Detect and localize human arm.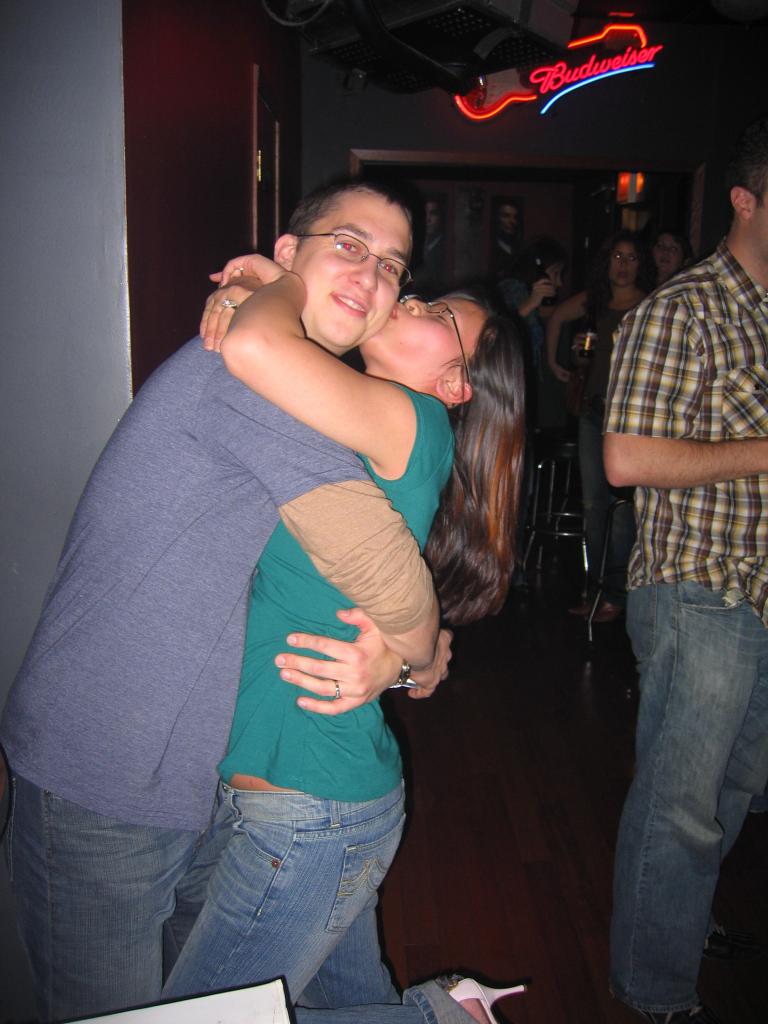
Localized at [198, 277, 264, 359].
